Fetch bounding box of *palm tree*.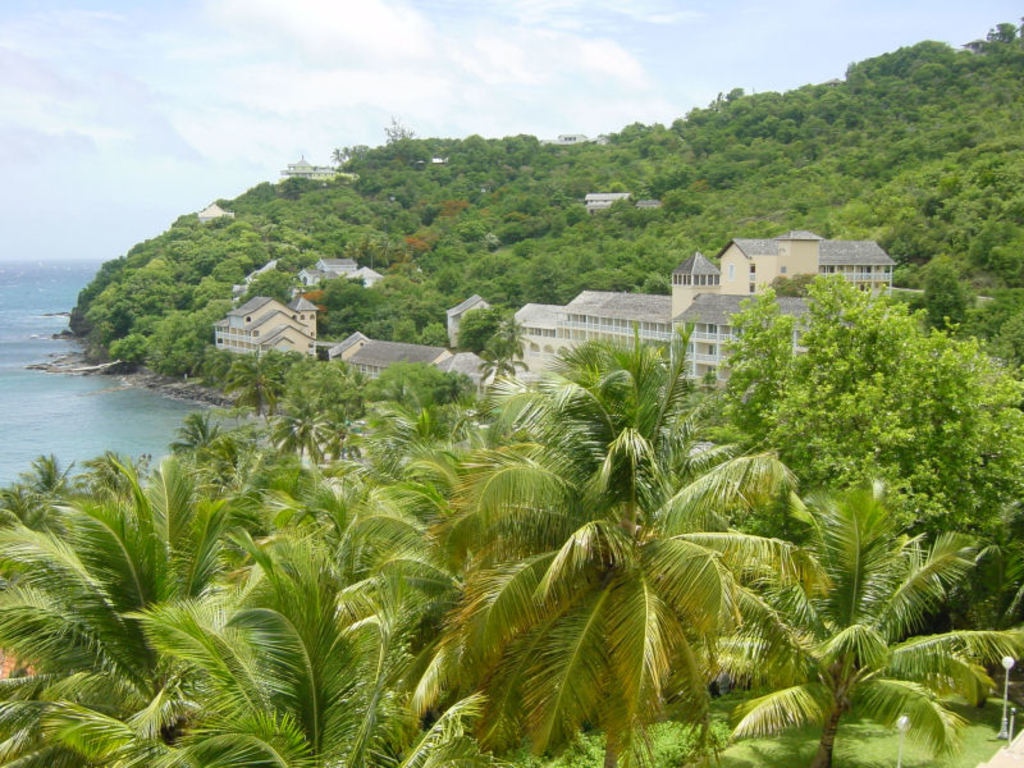
Bbox: [x1=172, y1=415, x2=269, y2=547].
